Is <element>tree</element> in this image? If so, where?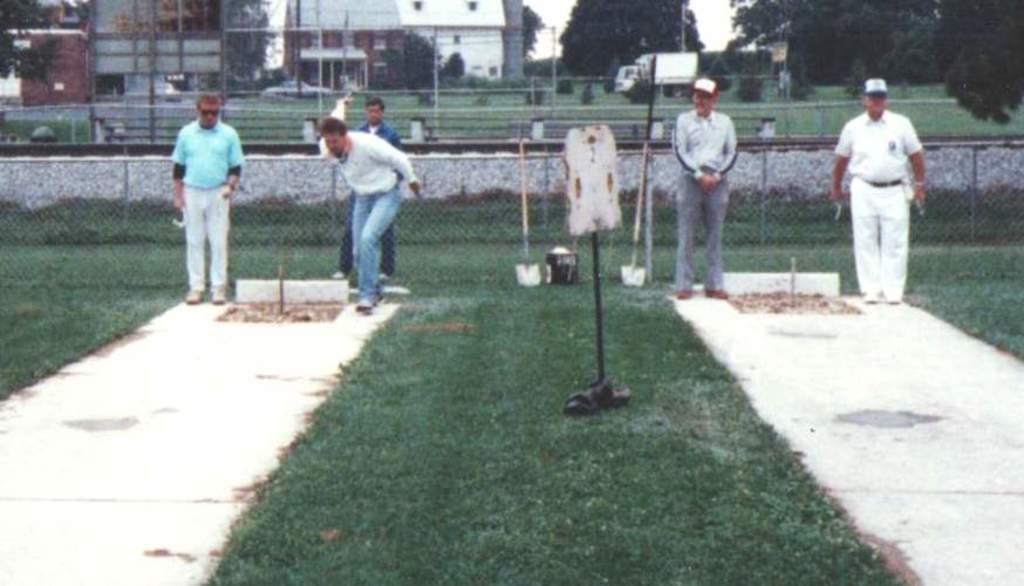
Yes, at select_region(0, 0, 54, 80).
